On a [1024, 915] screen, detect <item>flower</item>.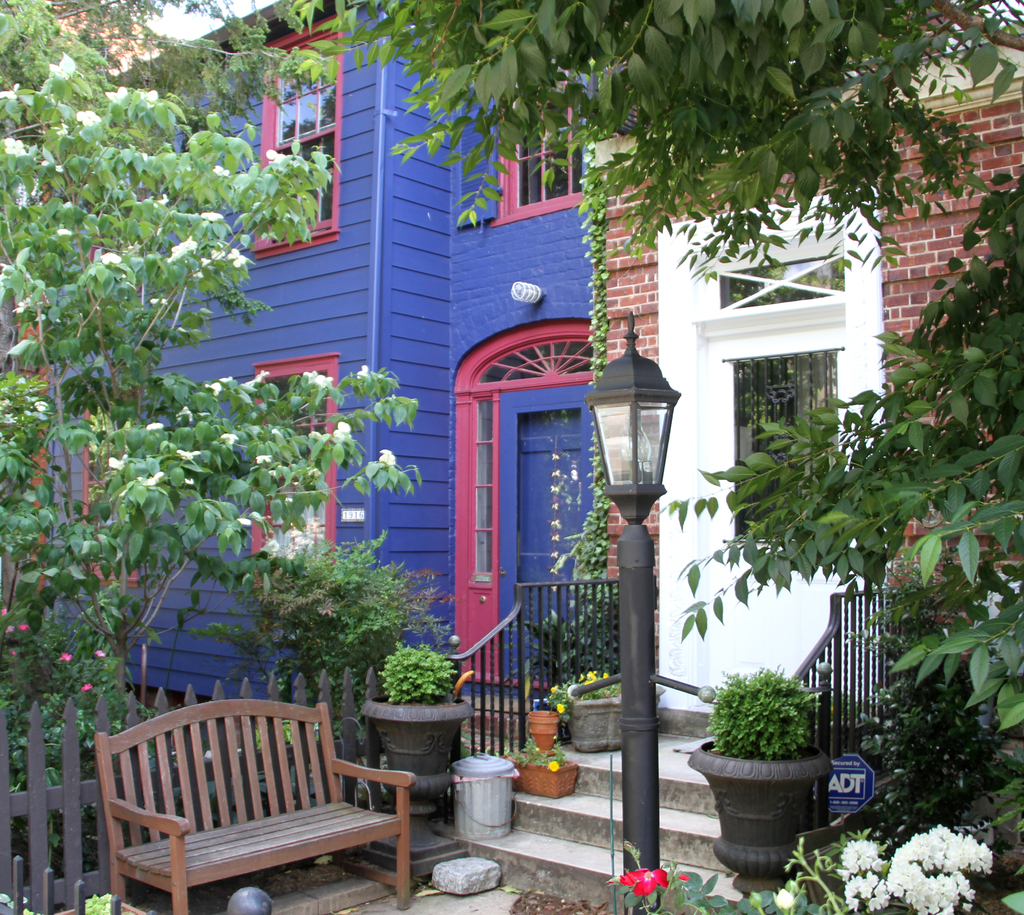
<box>264,147,281,162</box>.
